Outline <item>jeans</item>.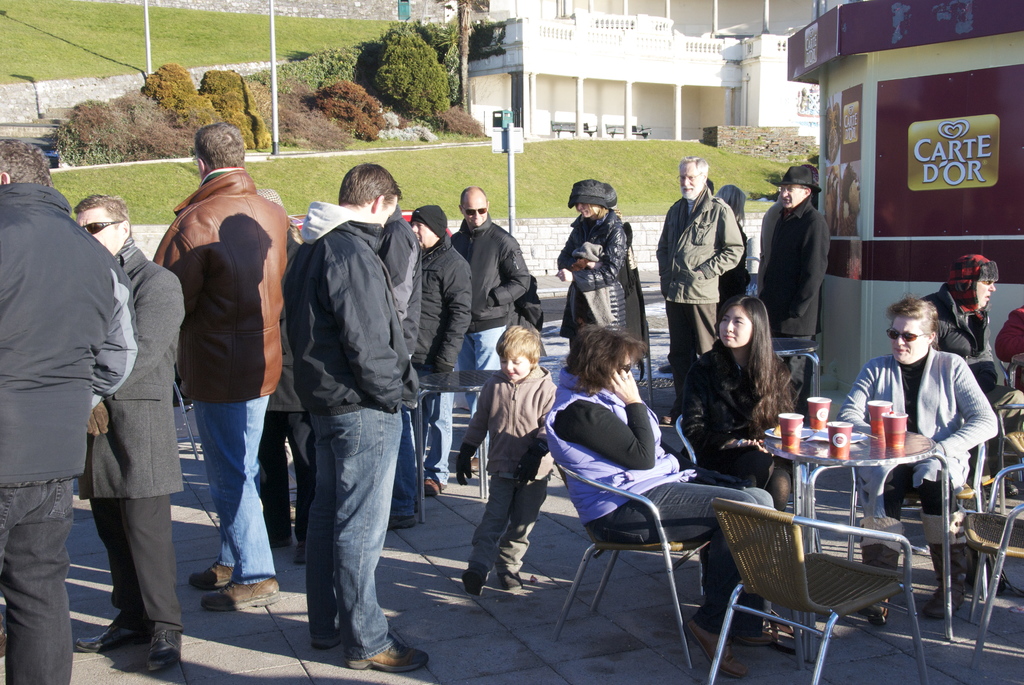
Outline: 589,477,763,628.
